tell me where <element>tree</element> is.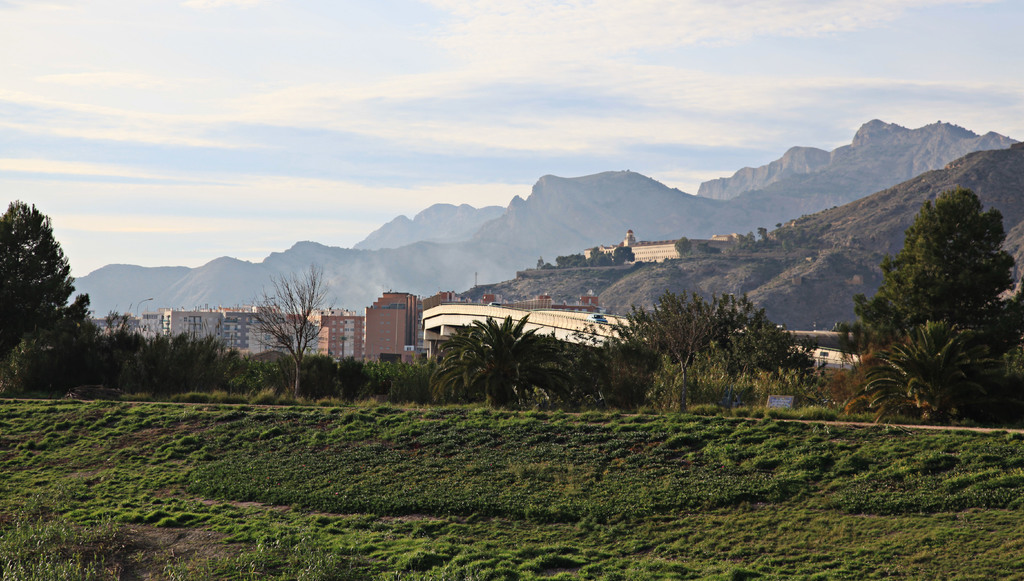
<element>tree</element> is at x1=796 y1=224 x2=831 y2=247.
